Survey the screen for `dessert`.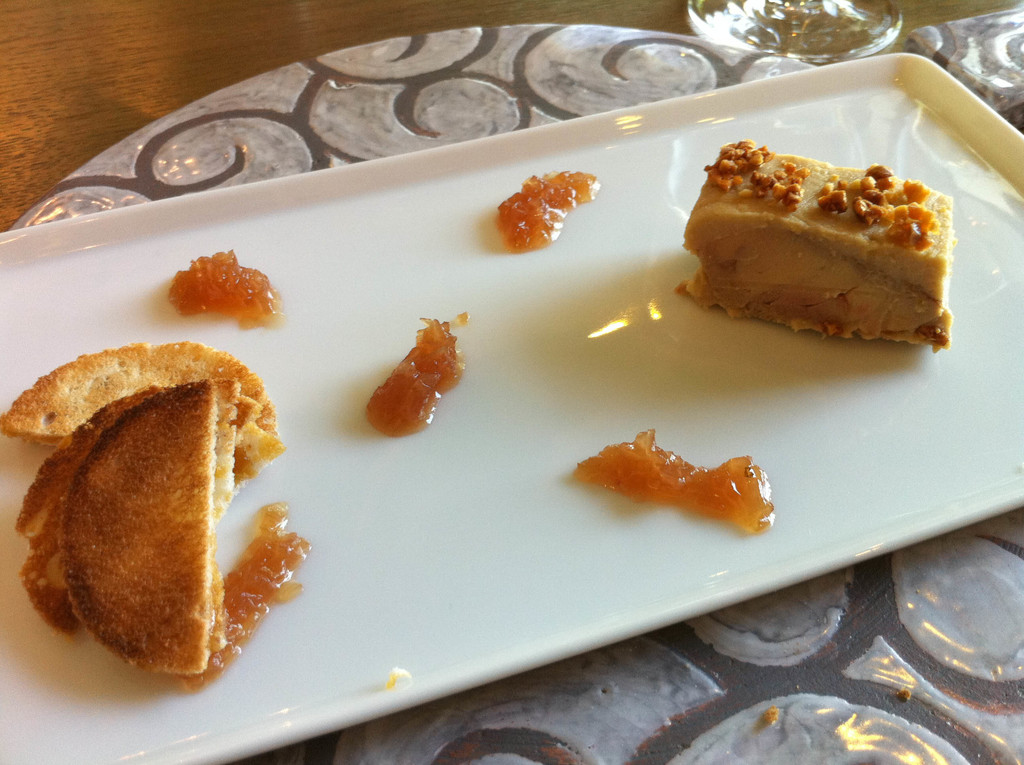
Survey found: bbox(674, 140, 955, 350).
